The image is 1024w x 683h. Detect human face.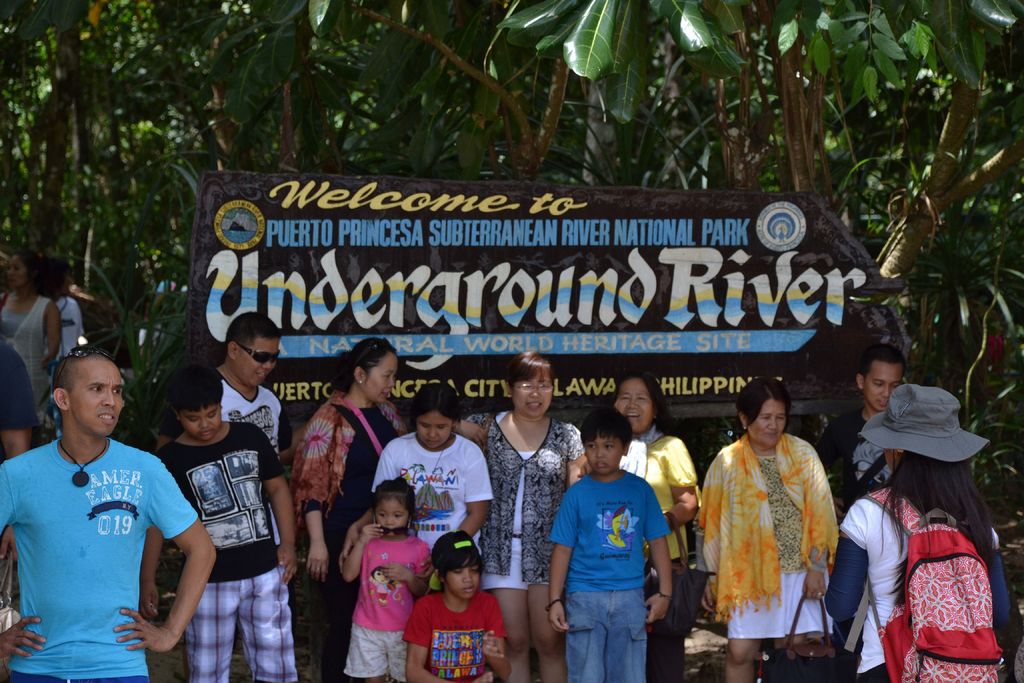
Detection: l=584, t=436, r=621, b=476.
